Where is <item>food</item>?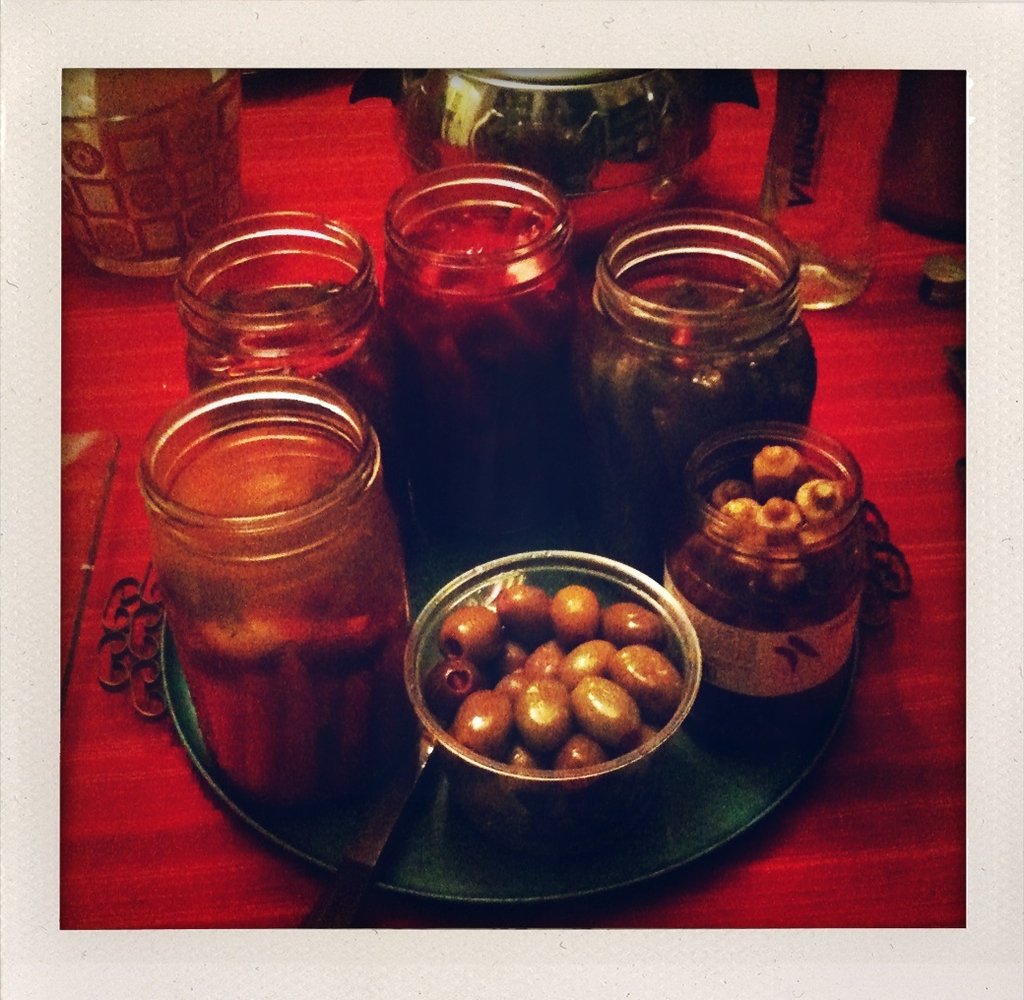
box(448, 540, 694, 810).
